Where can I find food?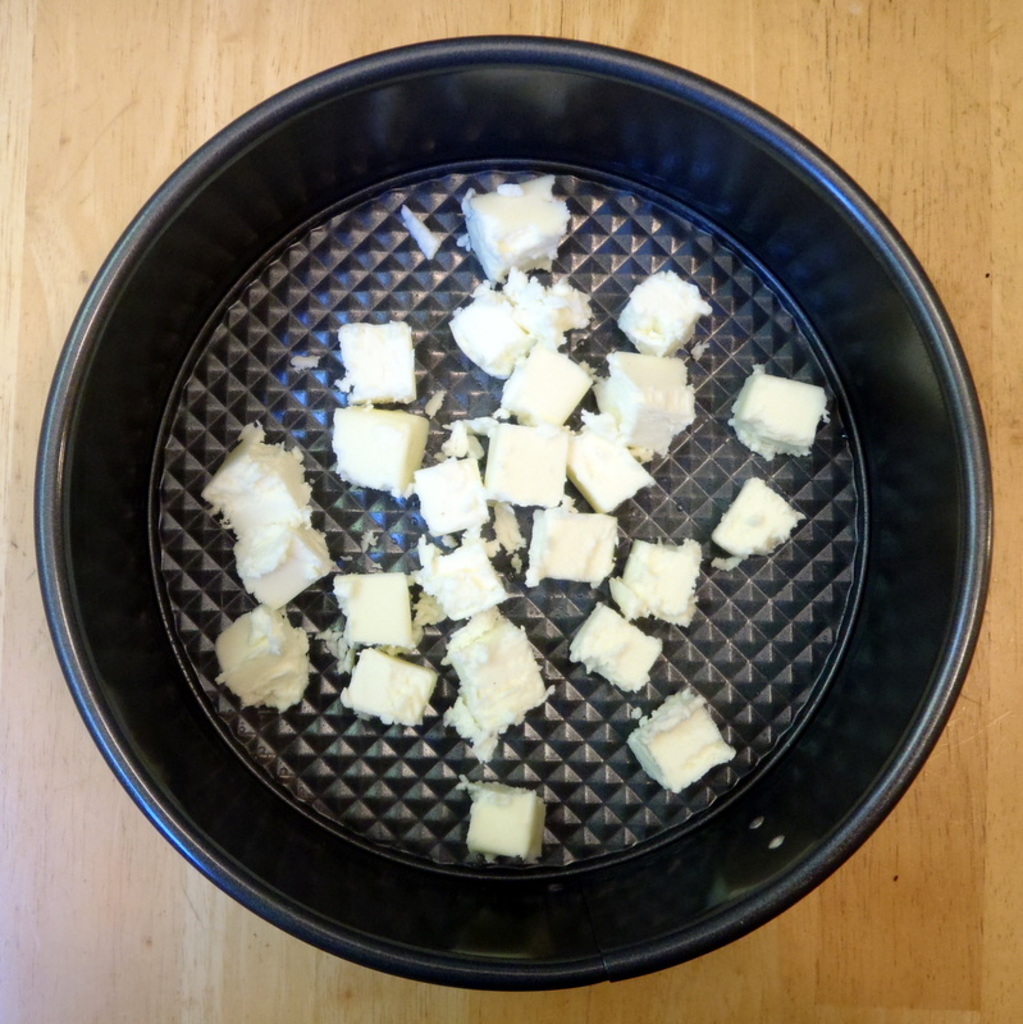
You can find it at pyautogui.locateOnScreen(497, 346, 595, 435).
